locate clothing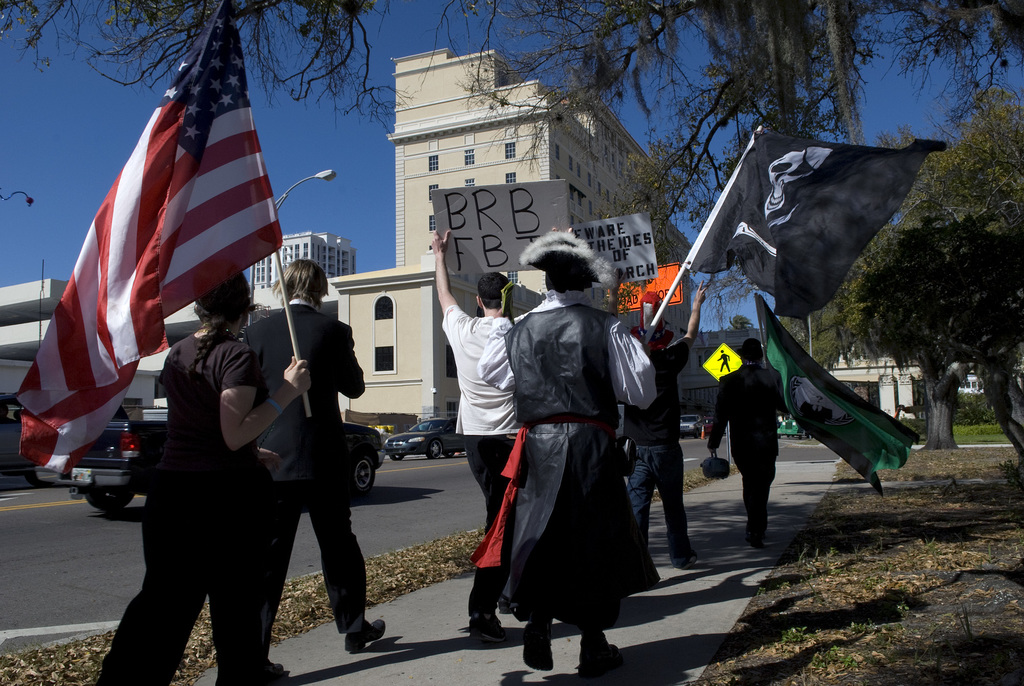
(x1=708, y1=358, x2=788, y2=516)
